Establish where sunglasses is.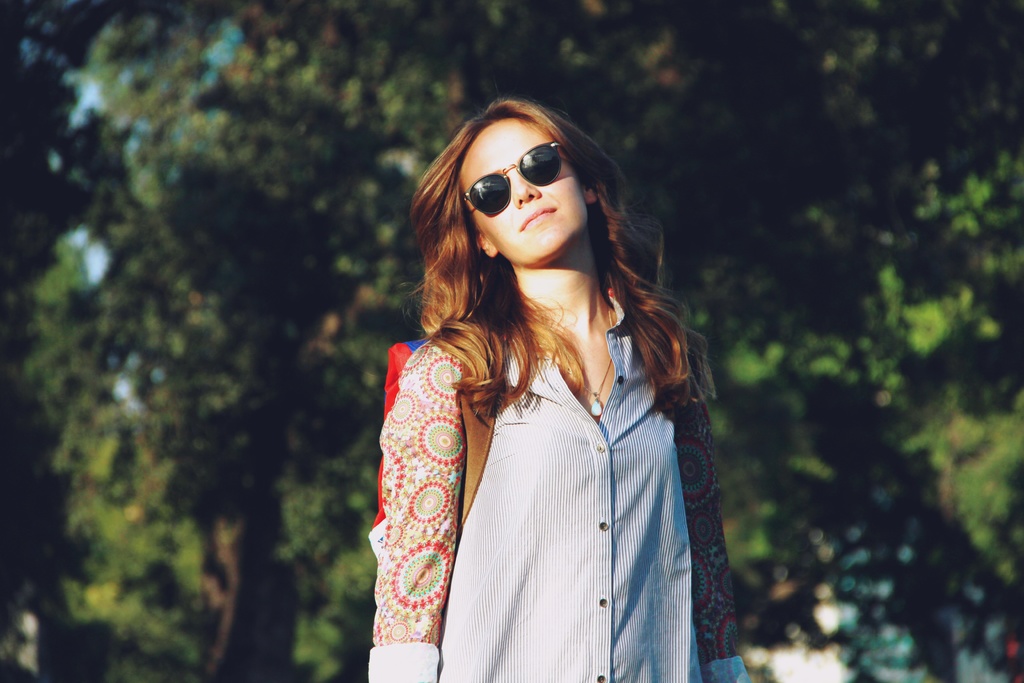
Established at Rect(463, 139, 565, 213).
